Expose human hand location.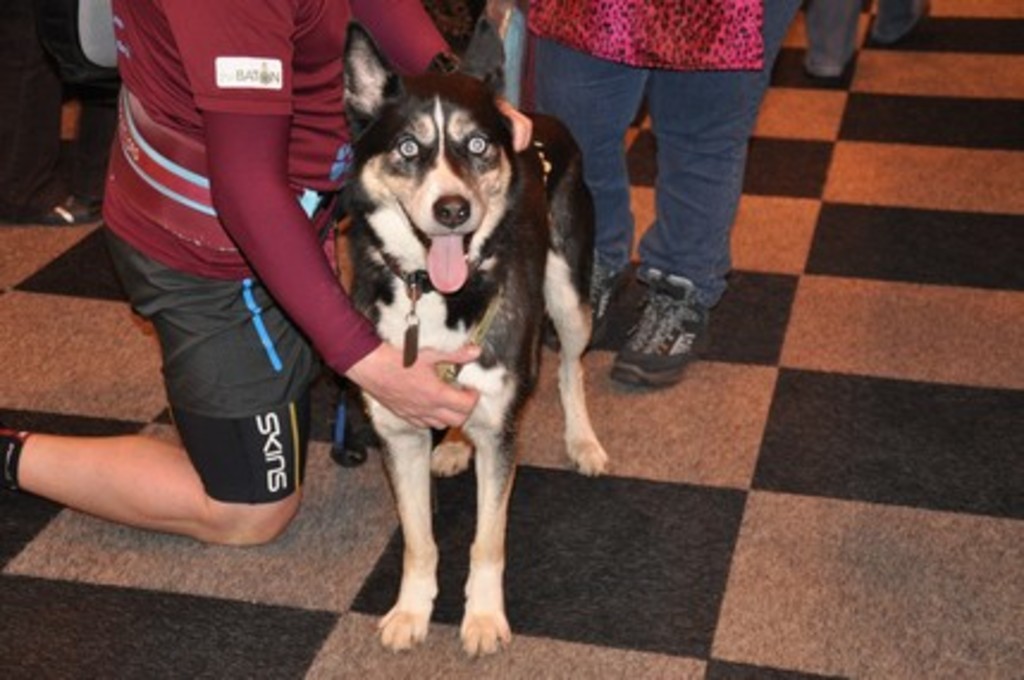
Exposed at BBox(496, 100, 535, 157).
